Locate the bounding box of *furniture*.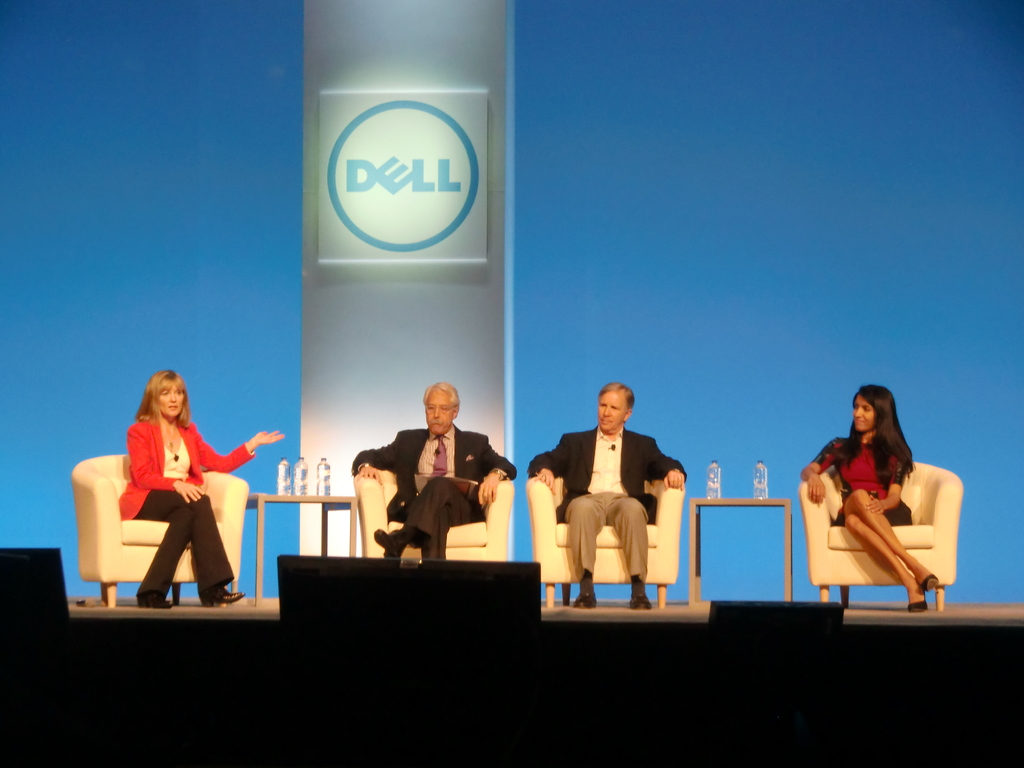
Bounding box: [689, 498, 795, 602].
